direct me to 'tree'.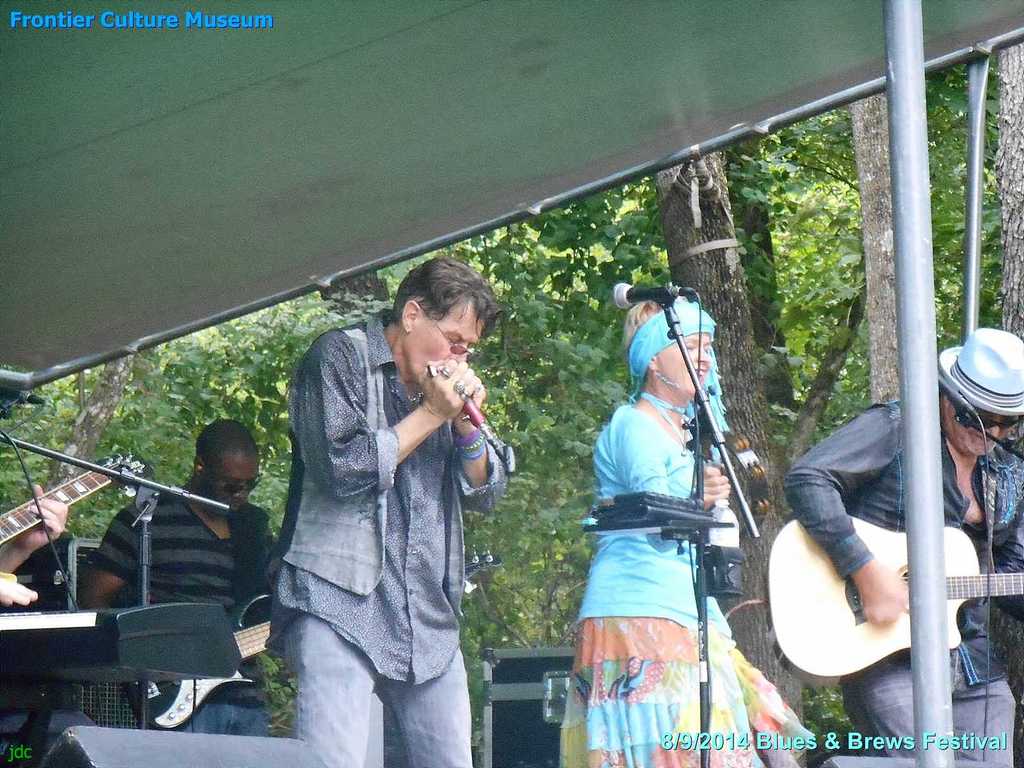
Direction: 643:134:806:765.
